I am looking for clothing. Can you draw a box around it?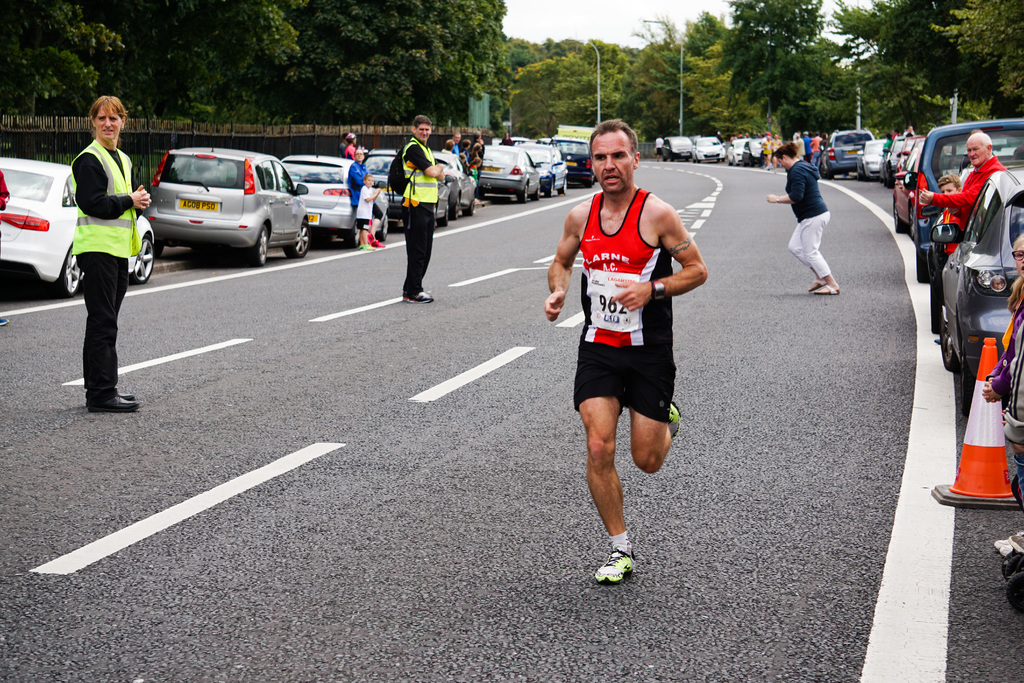
Sure, the bounding box is 791, 152, 830, 282.
